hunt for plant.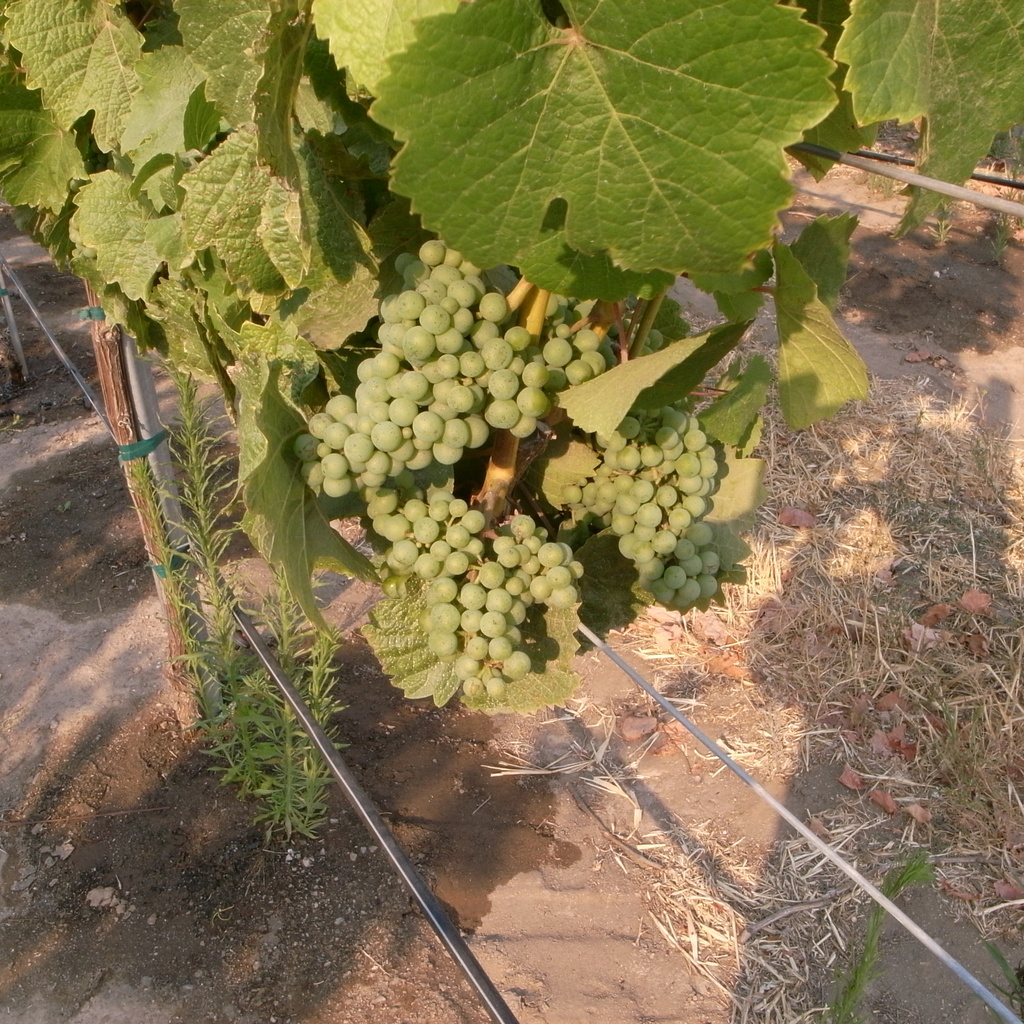
Hunted down at region(924, 204, 956, 246).
